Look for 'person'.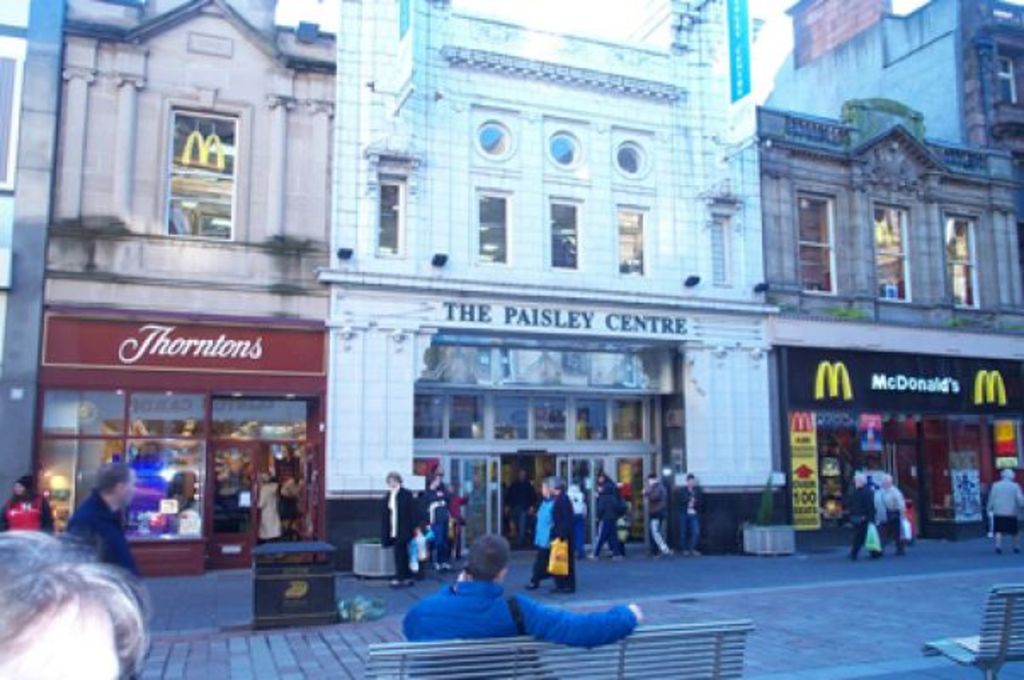
Found: 0/527/162/678.
